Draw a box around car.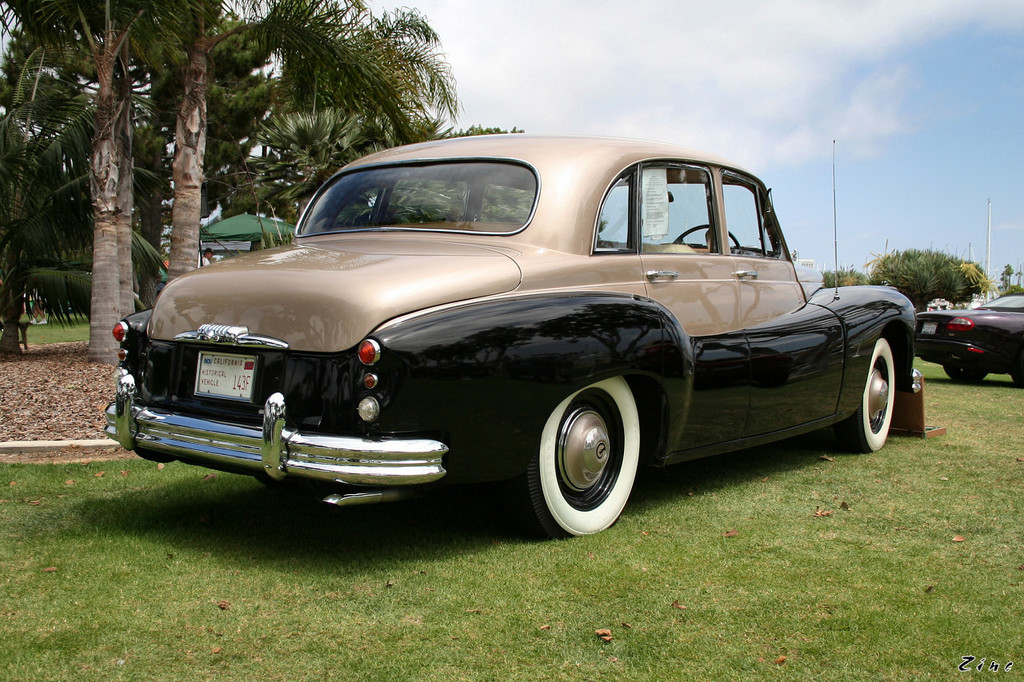
912,296,1023,390.
